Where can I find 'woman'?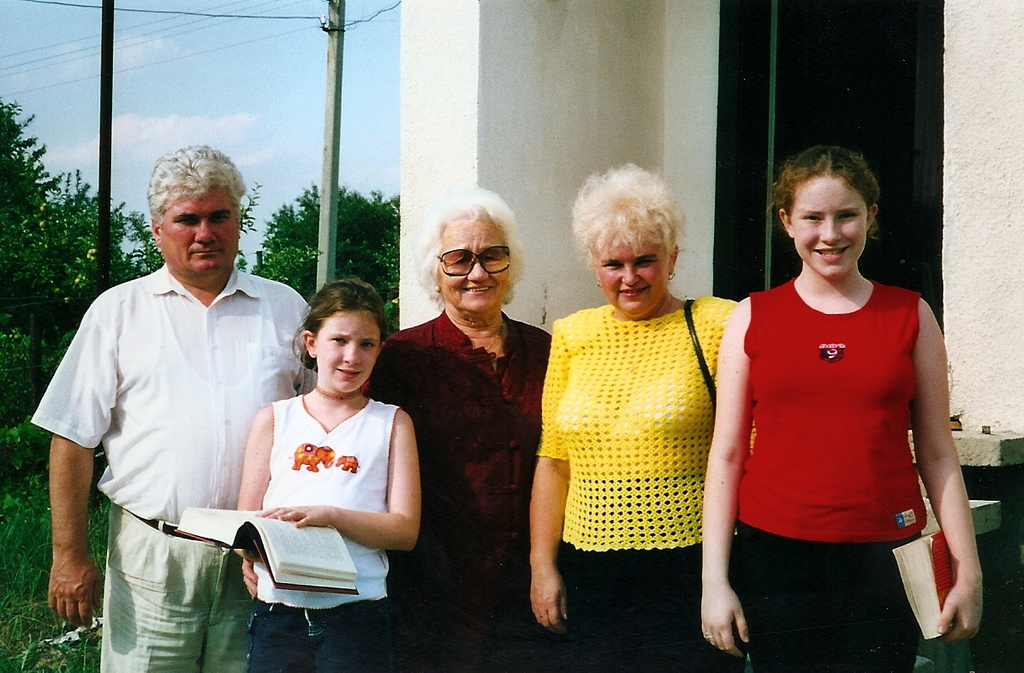
You can find it at (525, 158, 741, 672).
